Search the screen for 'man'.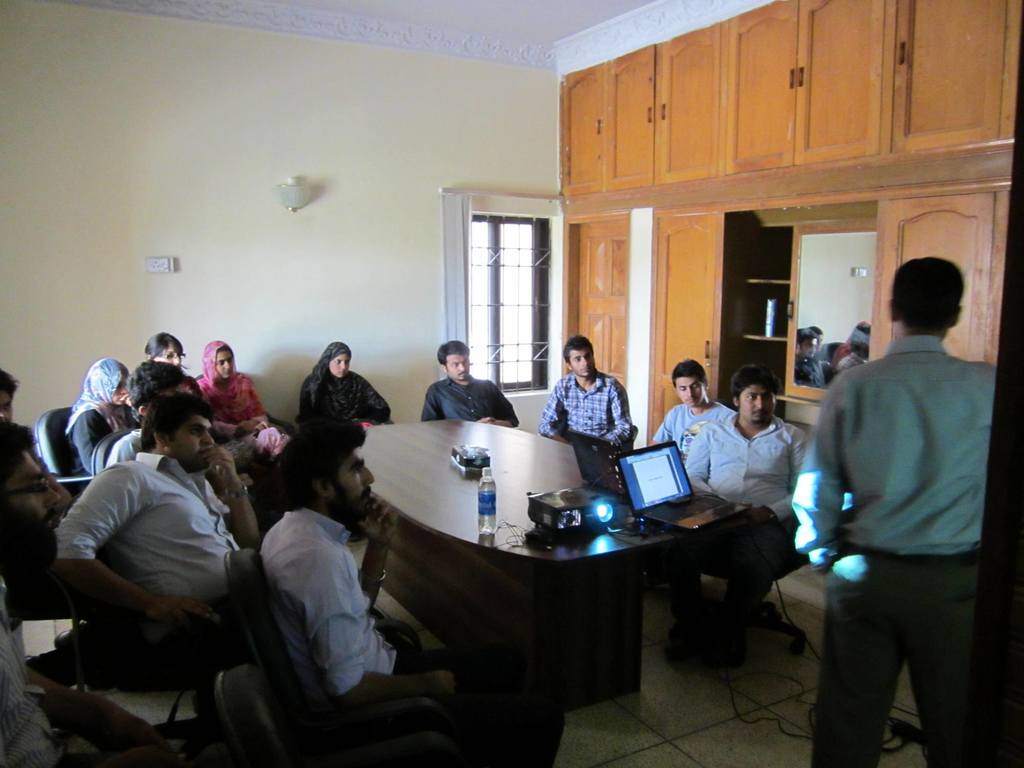
Found at bbox=(650, 360, 733, 461).
